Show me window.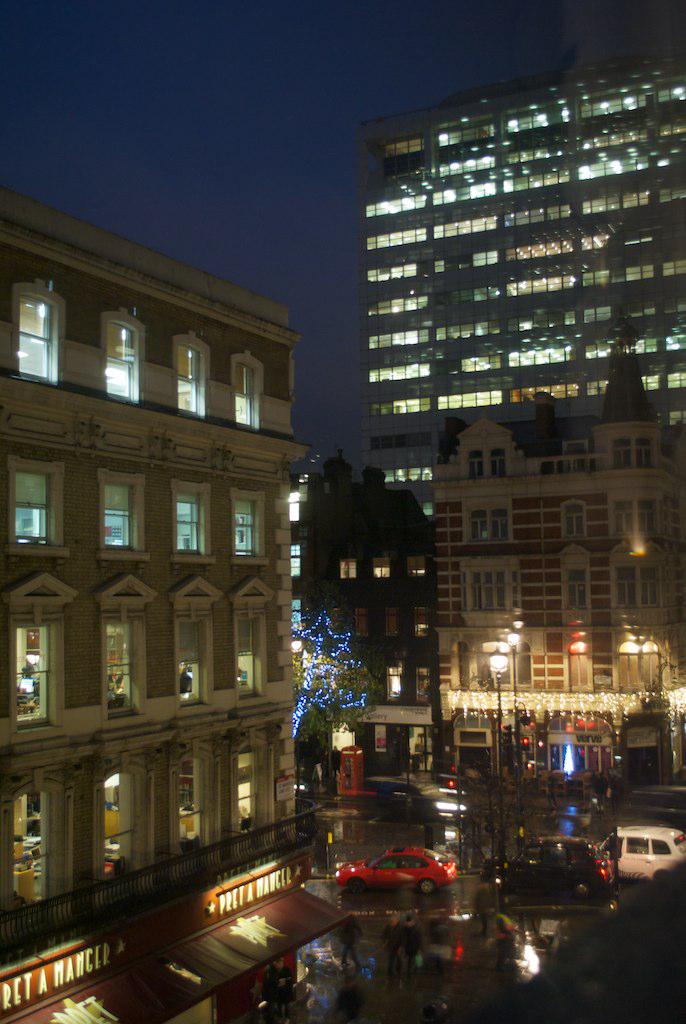
window is here: box=[450, 434, 512, 484].
